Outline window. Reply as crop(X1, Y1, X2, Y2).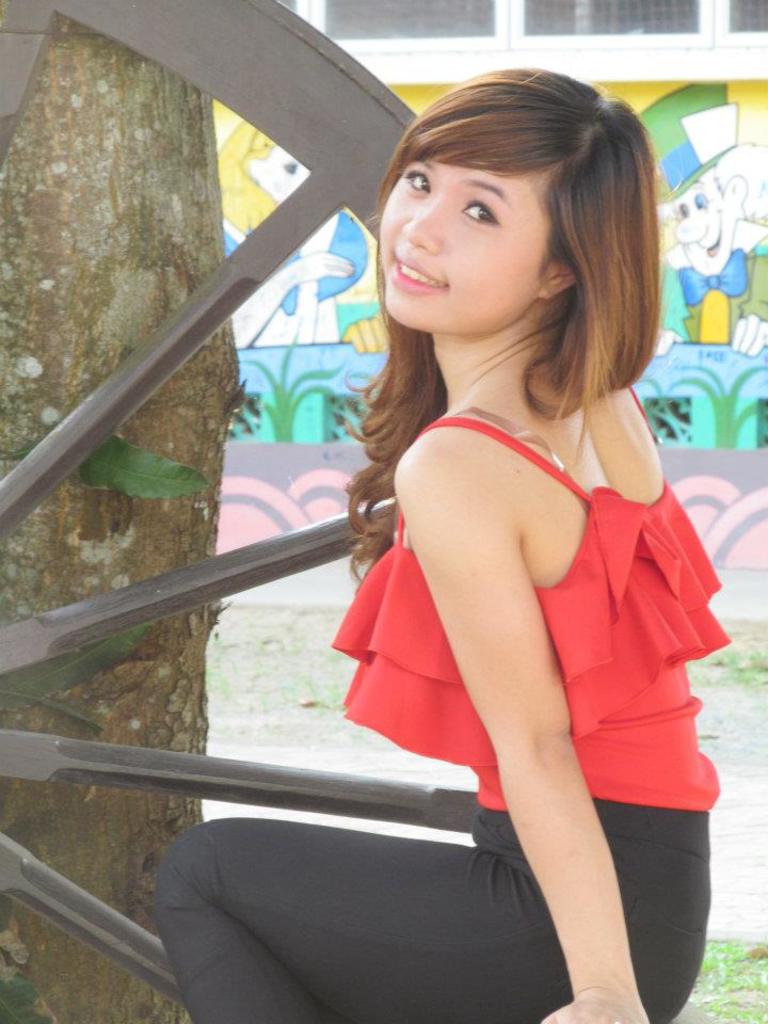
crop(291, 0, 766, 37).
